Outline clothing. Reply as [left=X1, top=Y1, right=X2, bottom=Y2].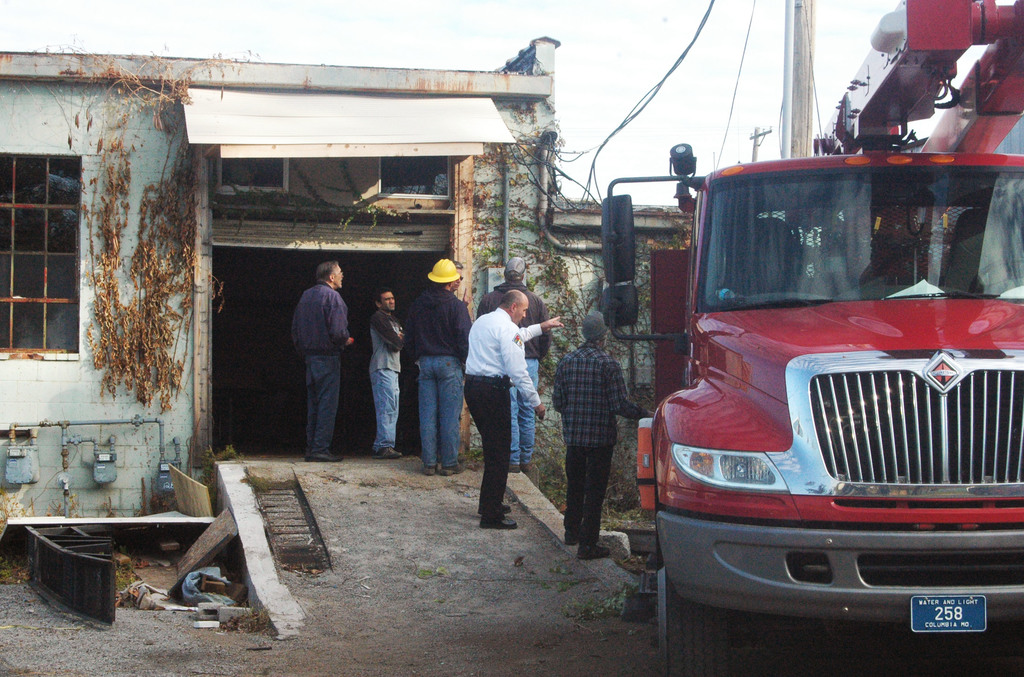
[left=408, top=288, right=471, bottom=465].
